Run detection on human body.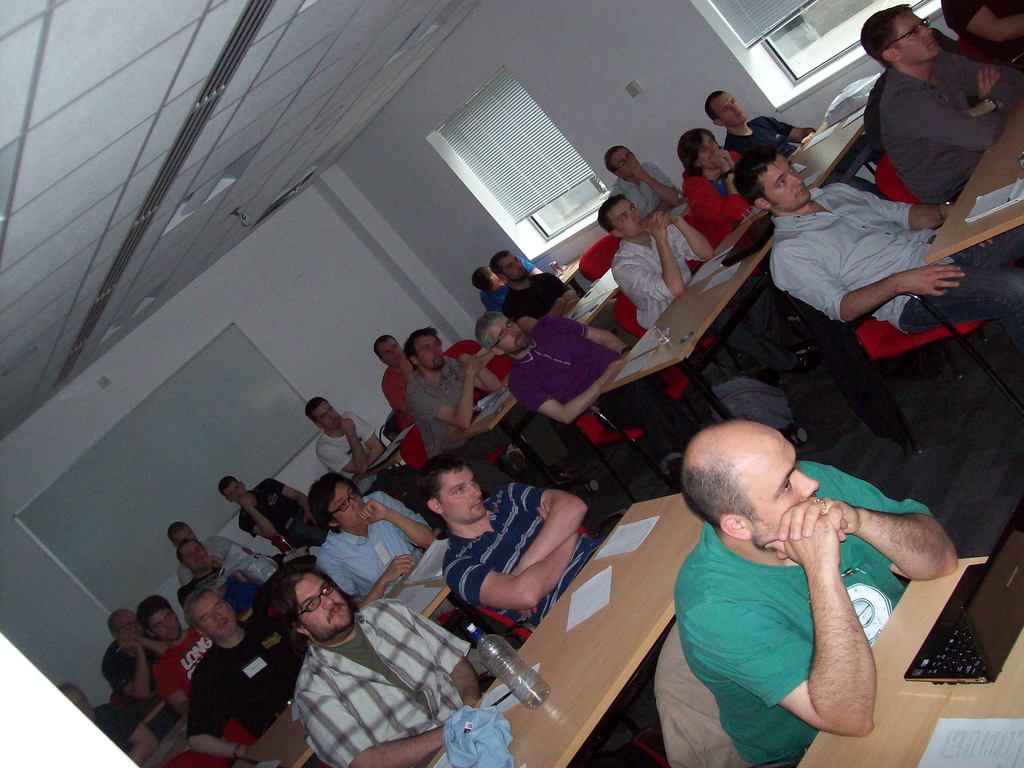
Result: <region>503, 266, 573, 333</region>.
